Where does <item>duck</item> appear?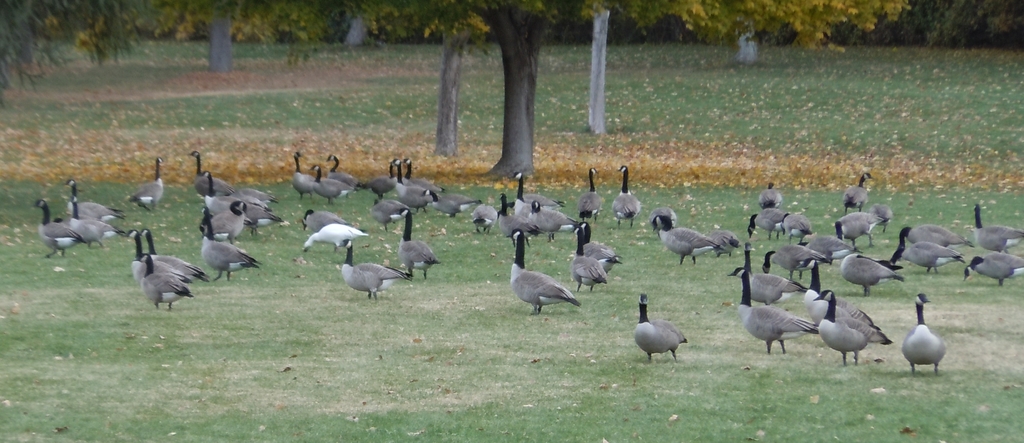
Appears at {"x1": 760, "y1": 180, "x2": 786, "y2": 200}.
